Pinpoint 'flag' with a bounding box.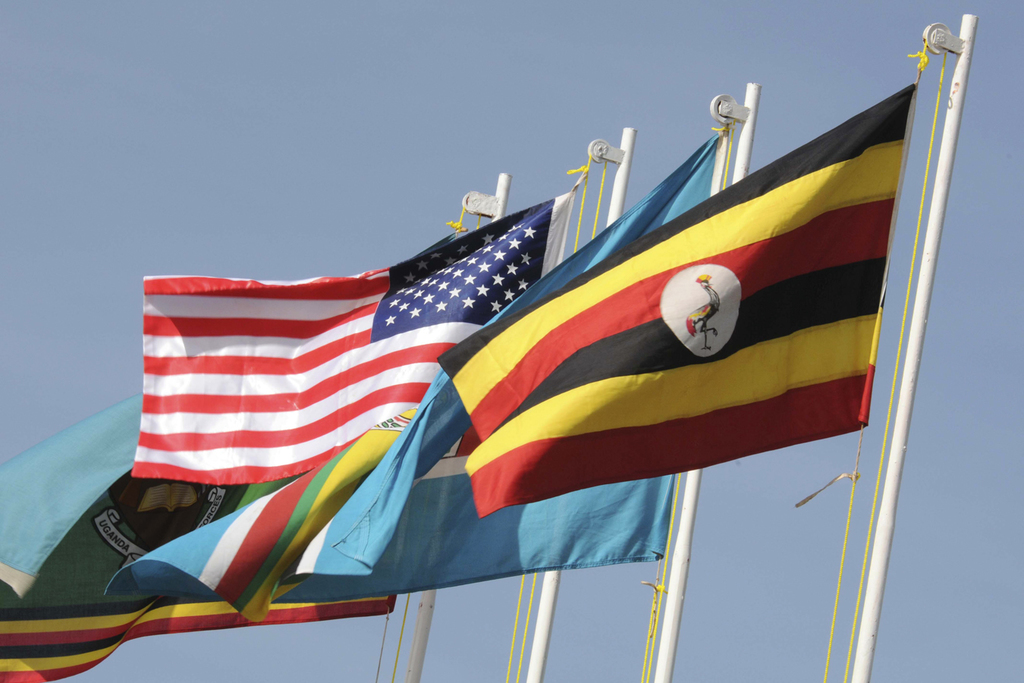
<region>265, 351, 680, 613</region>.
